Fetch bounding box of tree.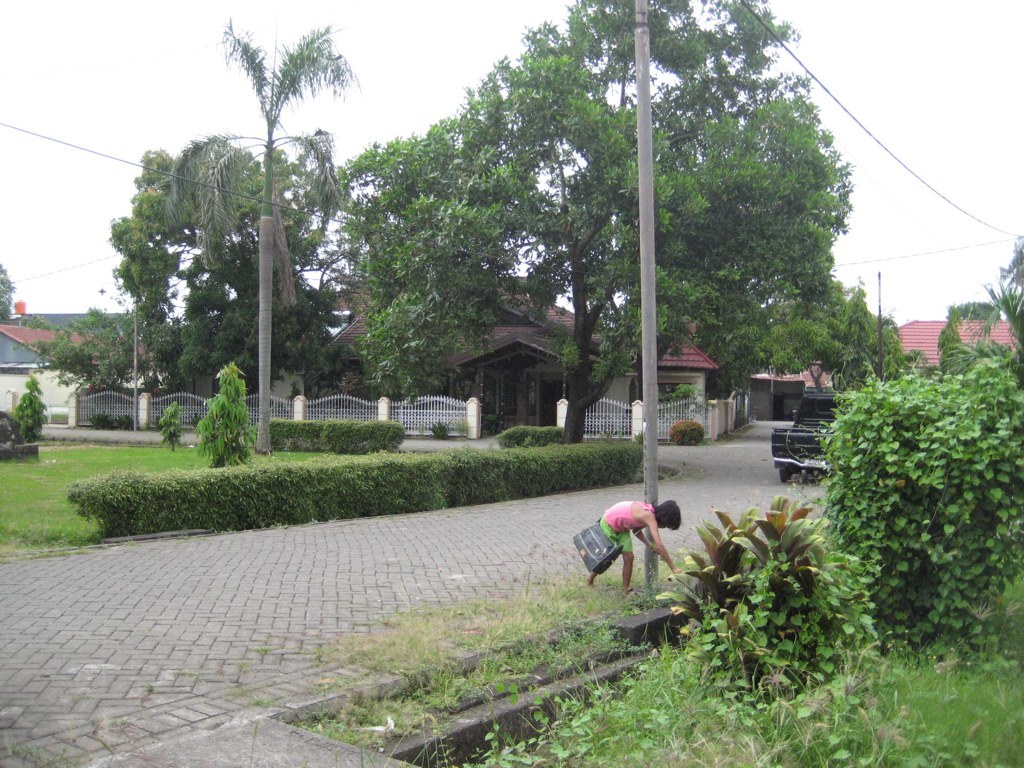
Bbox: (810,354,1023,659).
